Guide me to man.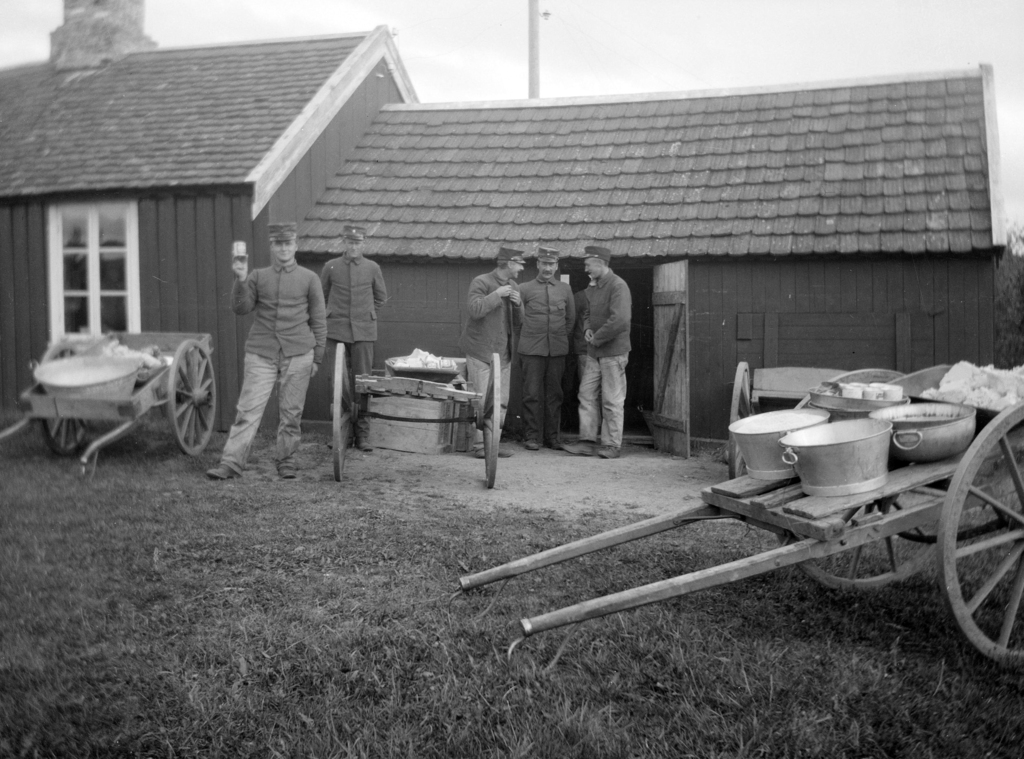
Guidance: rect(570, 272, 598, 431).
